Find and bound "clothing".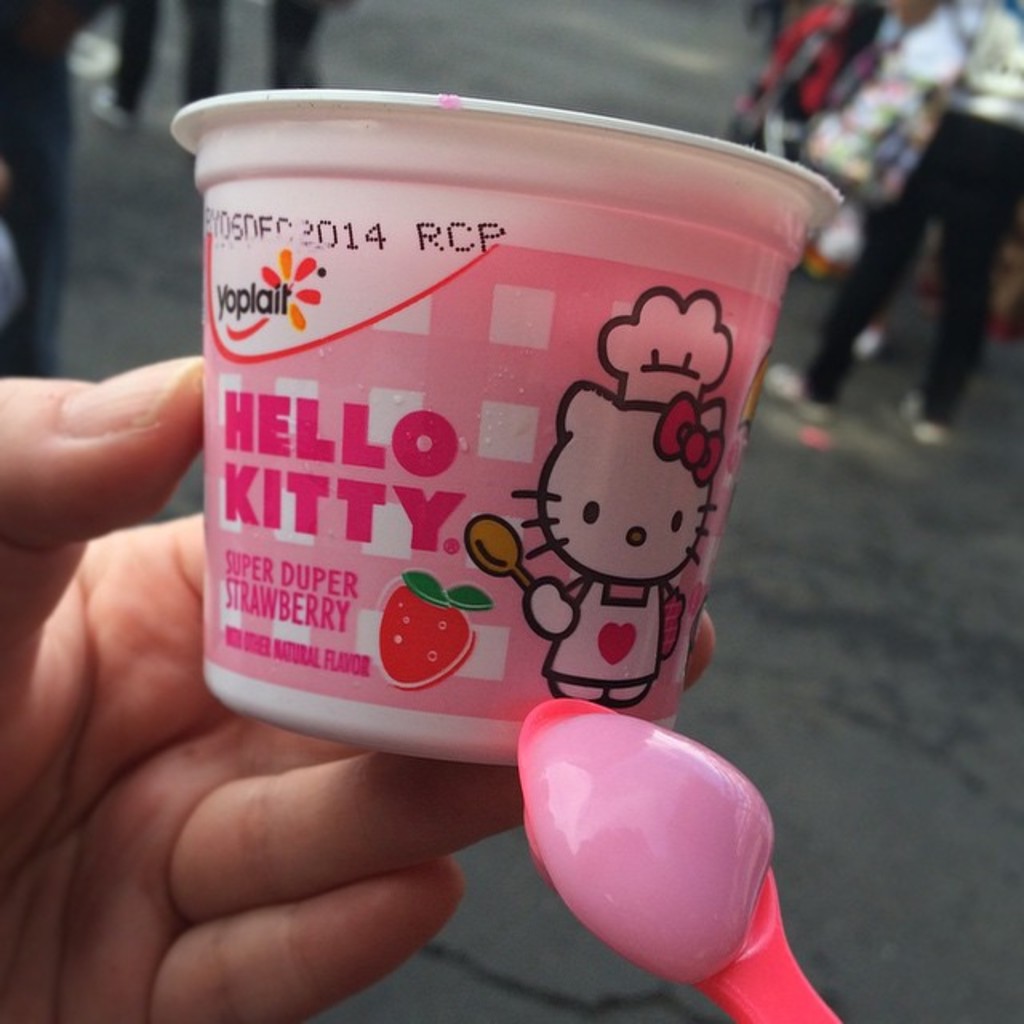
Bound: detection(264, 0, 326, 83).
